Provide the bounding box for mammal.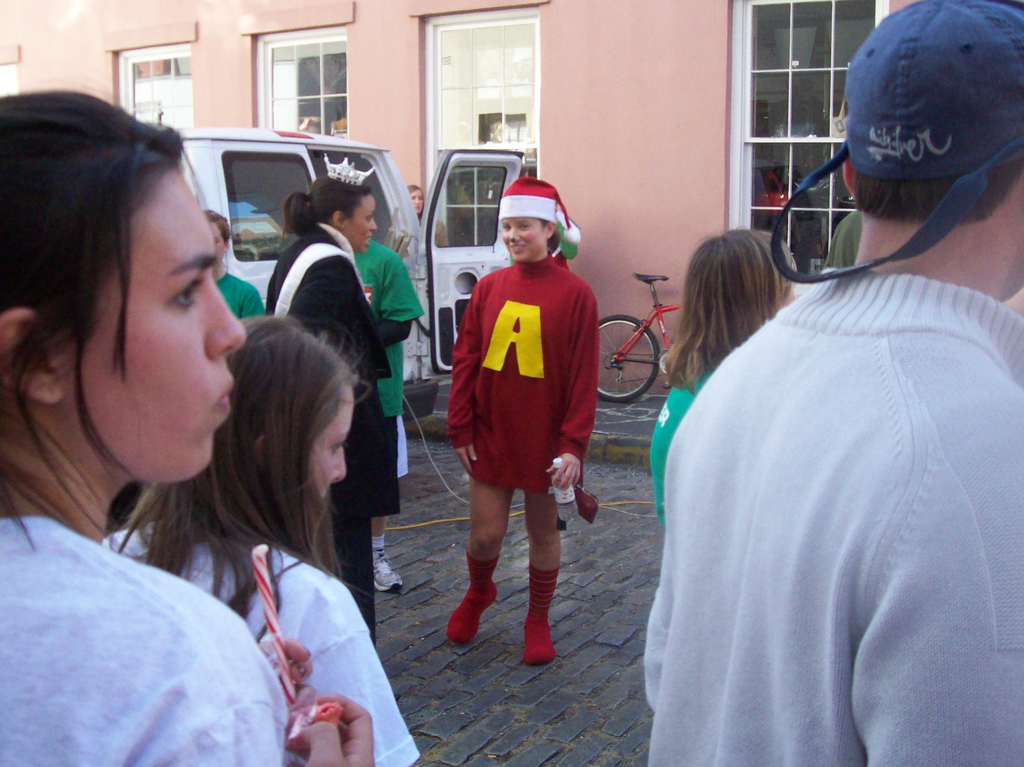
[x1=0, y1=87, x2=379, y2=766].
